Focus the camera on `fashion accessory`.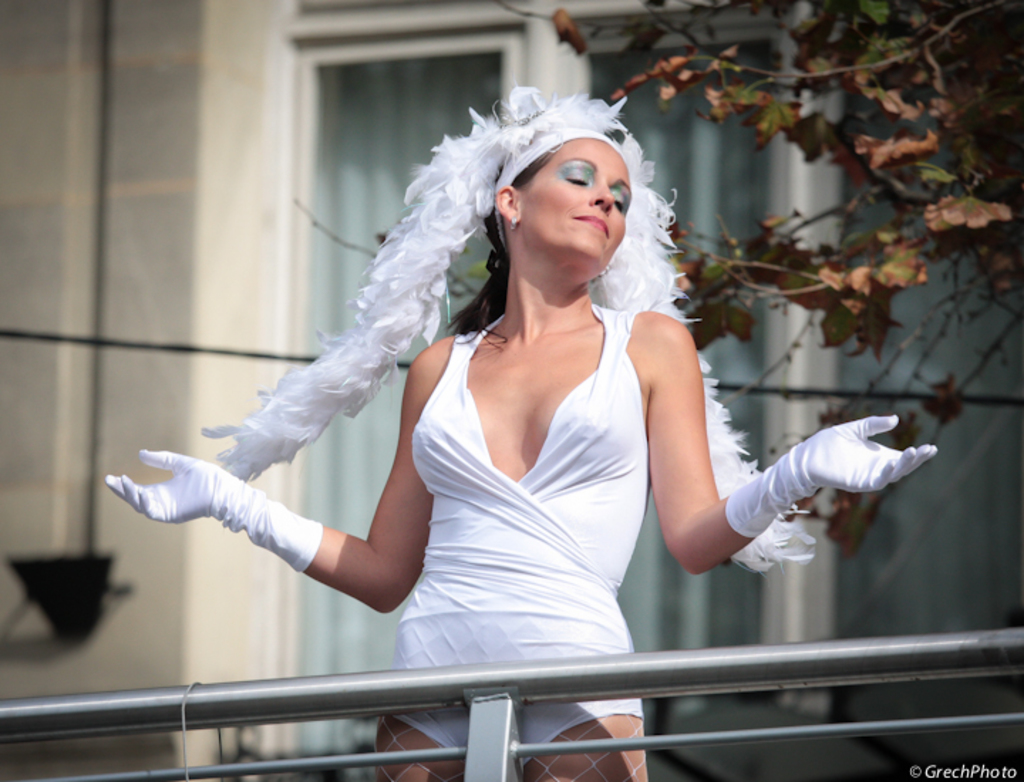
Focus region: <region>725, 412, 939, 539</region>.
